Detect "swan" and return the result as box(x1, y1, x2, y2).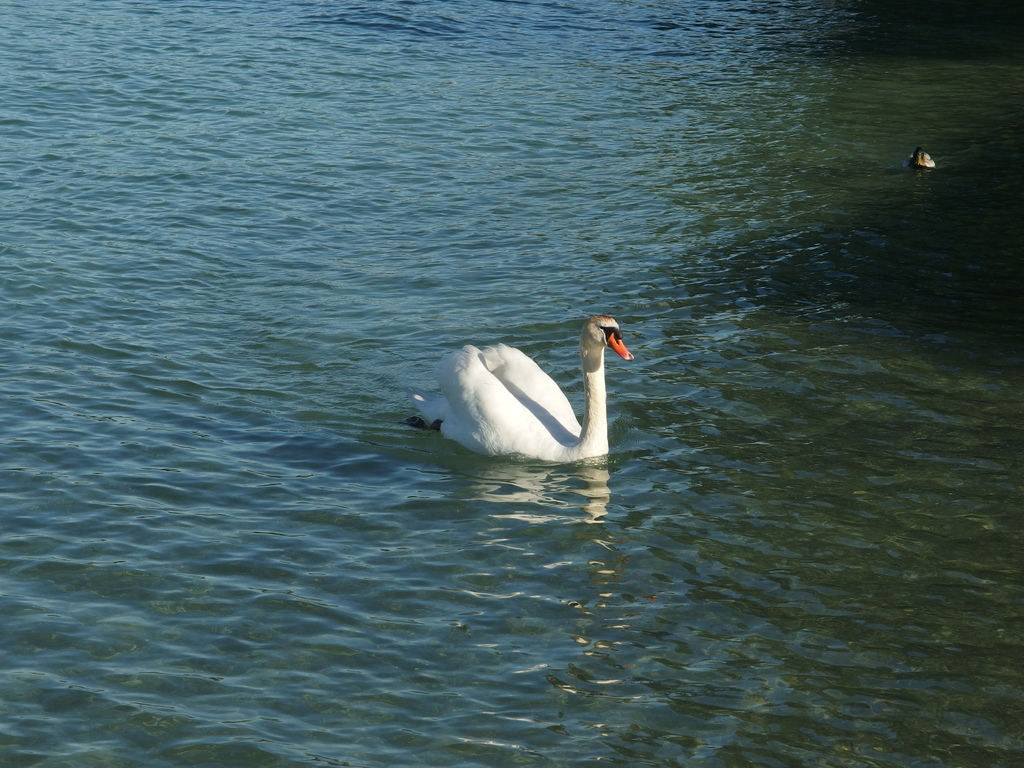
box(413, 307, 646, 458).
